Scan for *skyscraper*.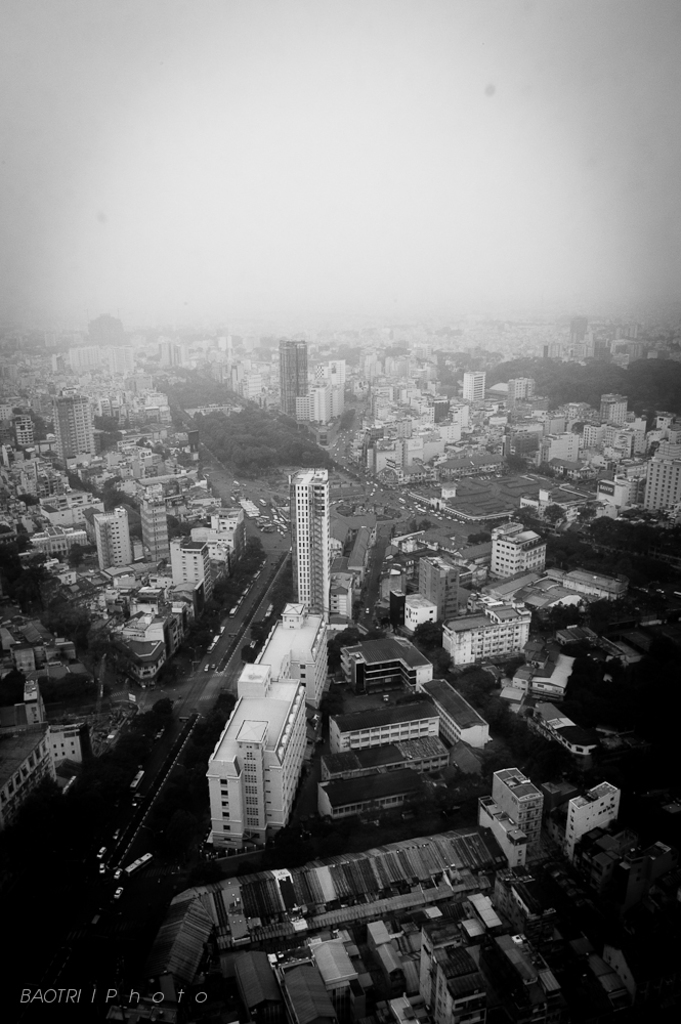
Scan result: box=[97, 507, 135, 591].
